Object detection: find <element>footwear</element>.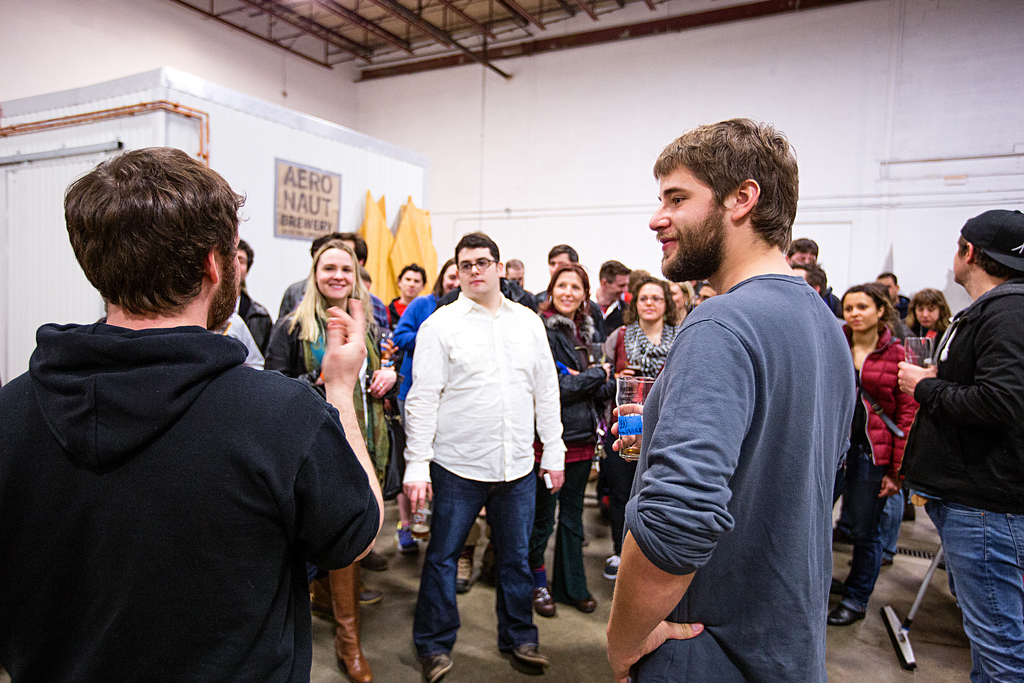
region(536, 582, 553, 623).
